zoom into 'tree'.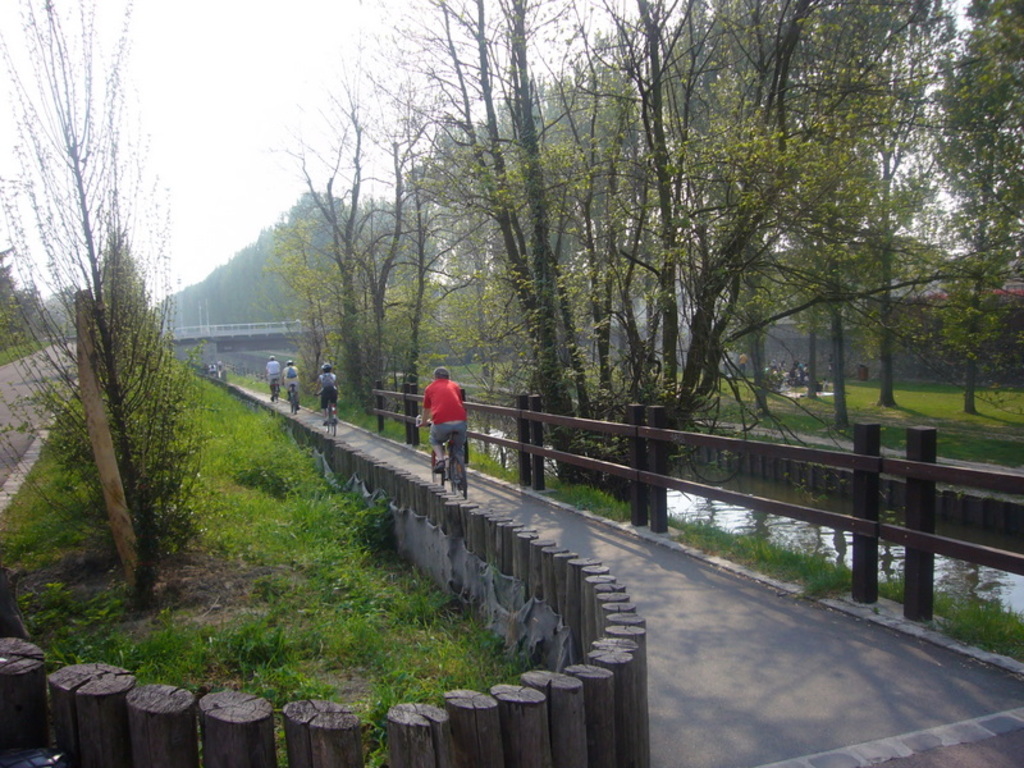
Zoom target: <bbox>0, 0, 216, 622</bbox>.
